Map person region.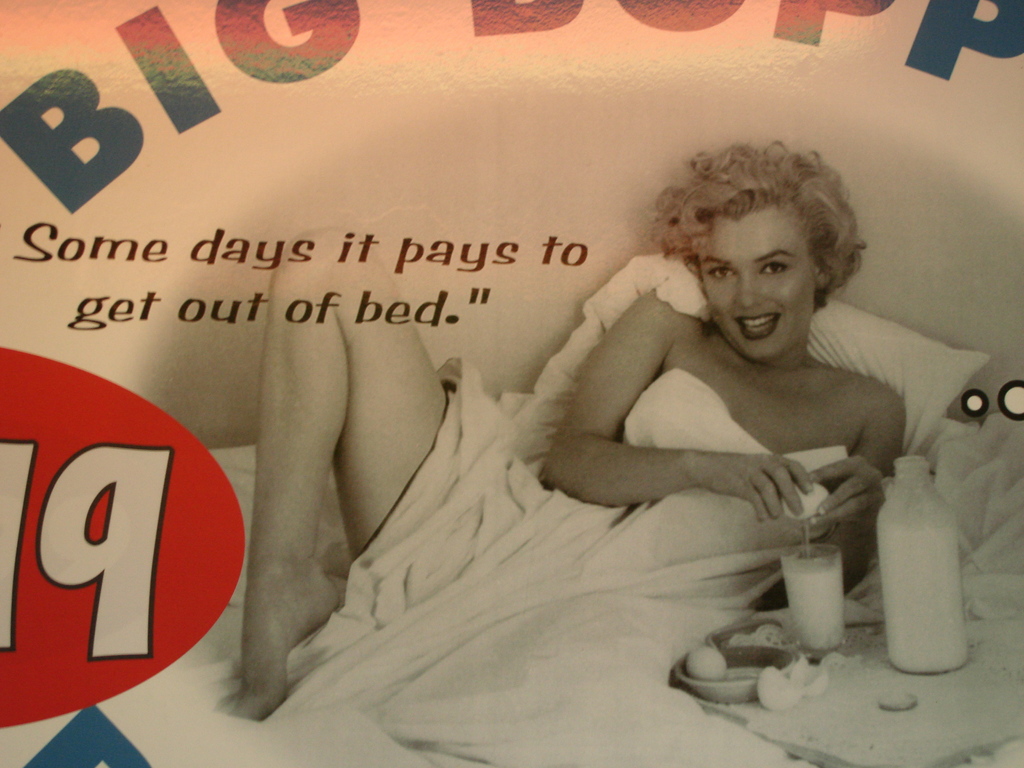
Mapped to region(218, 141, 912, 767).
